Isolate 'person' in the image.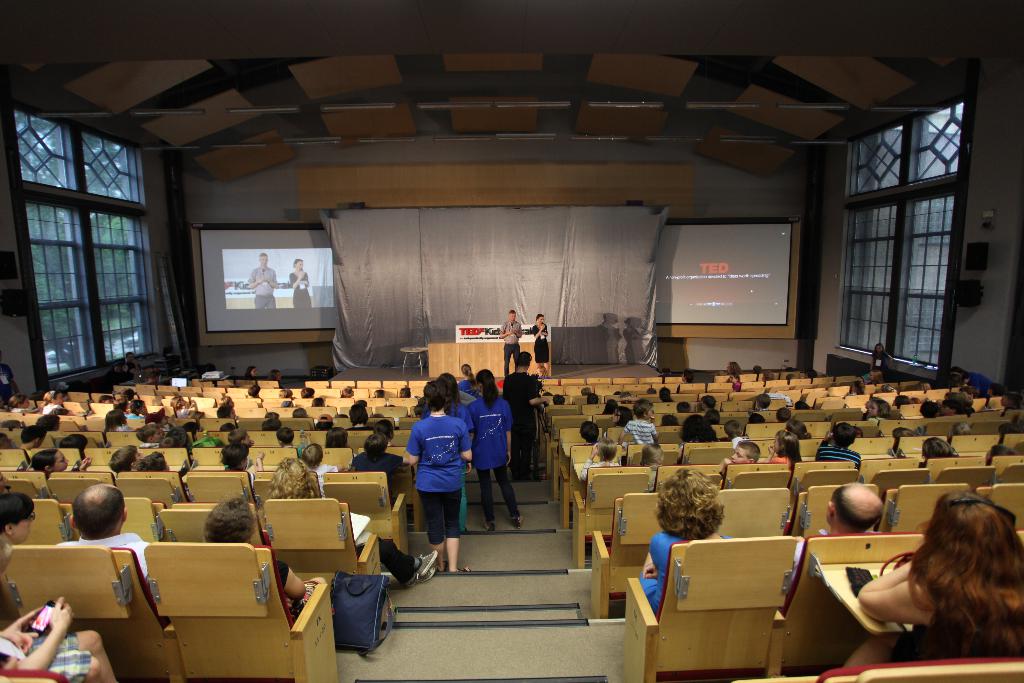
Isolated region: [122,352,141,376].
